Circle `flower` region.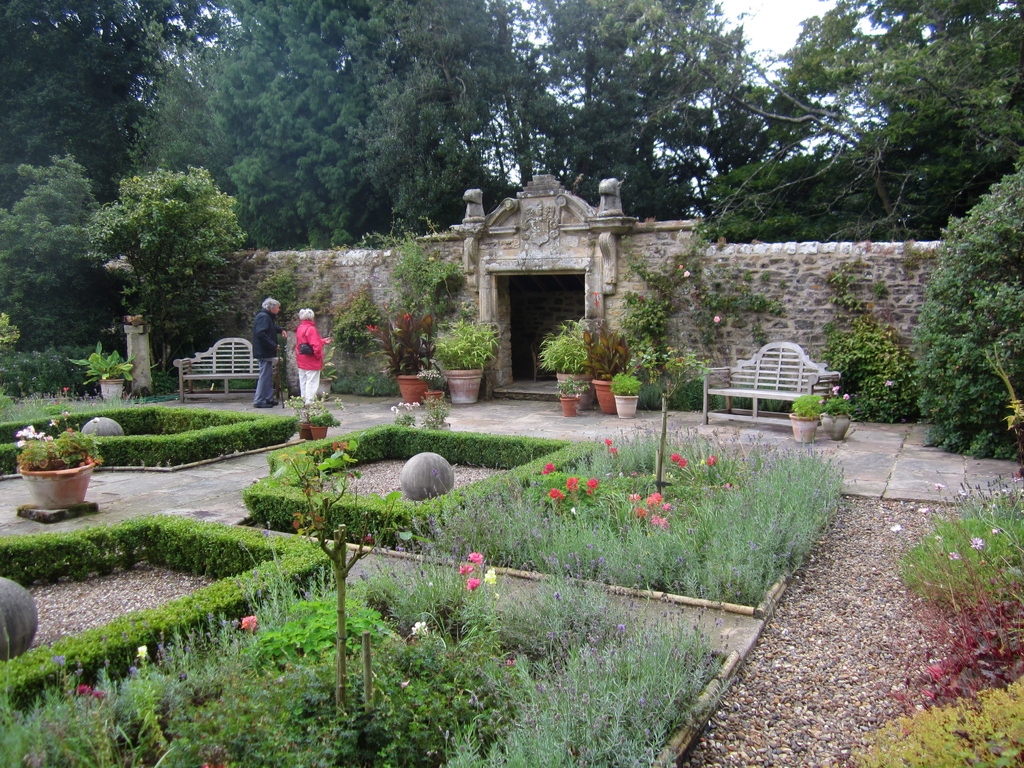
Region: bbox=(138, 643, 147, 657).
